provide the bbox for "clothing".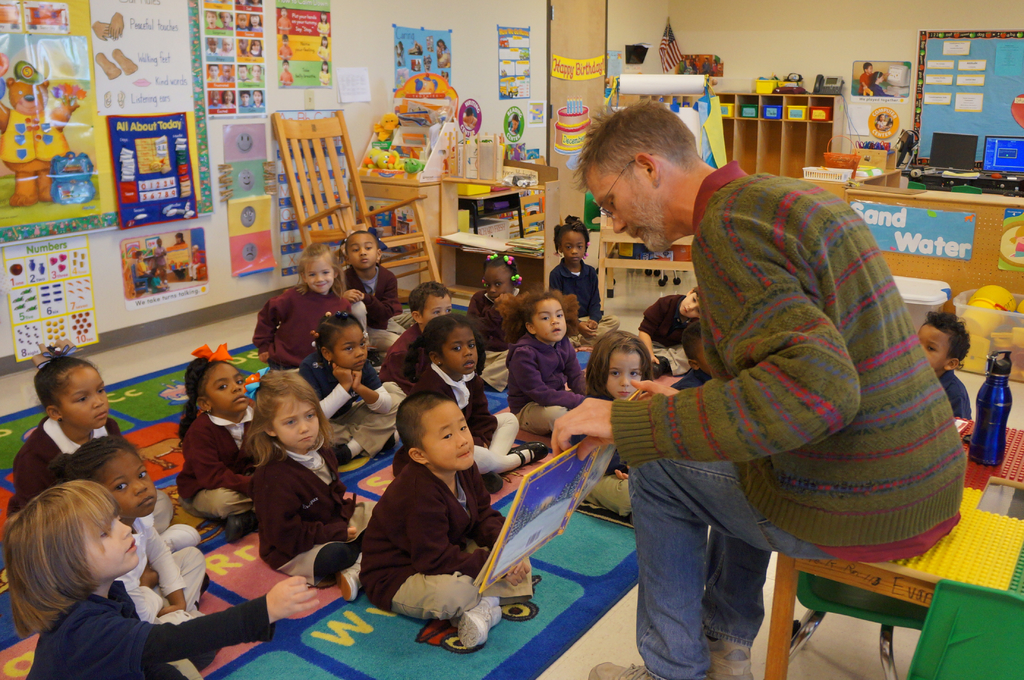
595,450,637,522.
